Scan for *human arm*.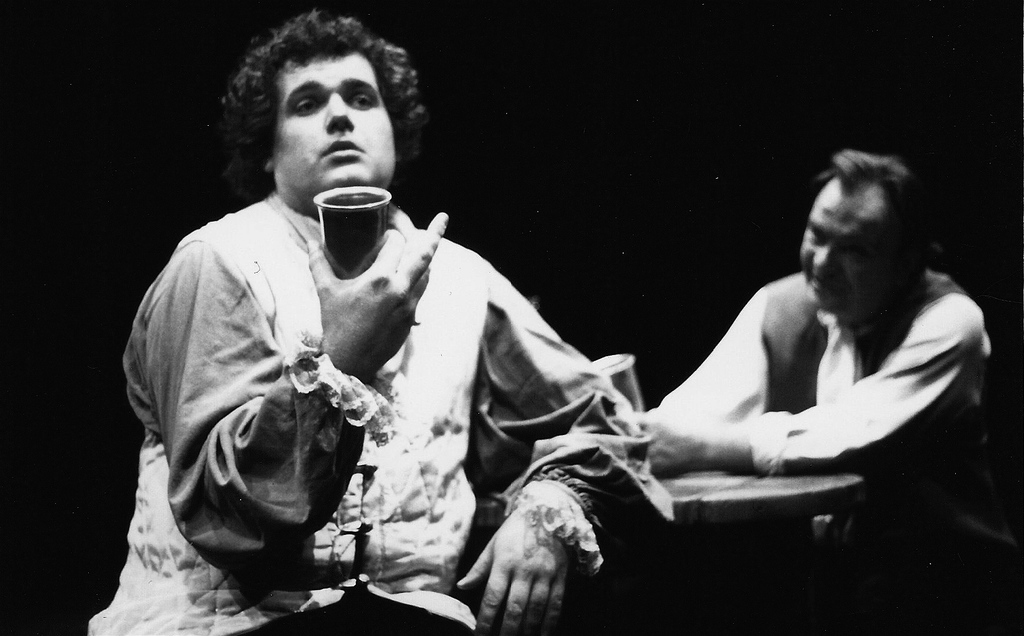
Scan result: 643, 285, 756, 470.
